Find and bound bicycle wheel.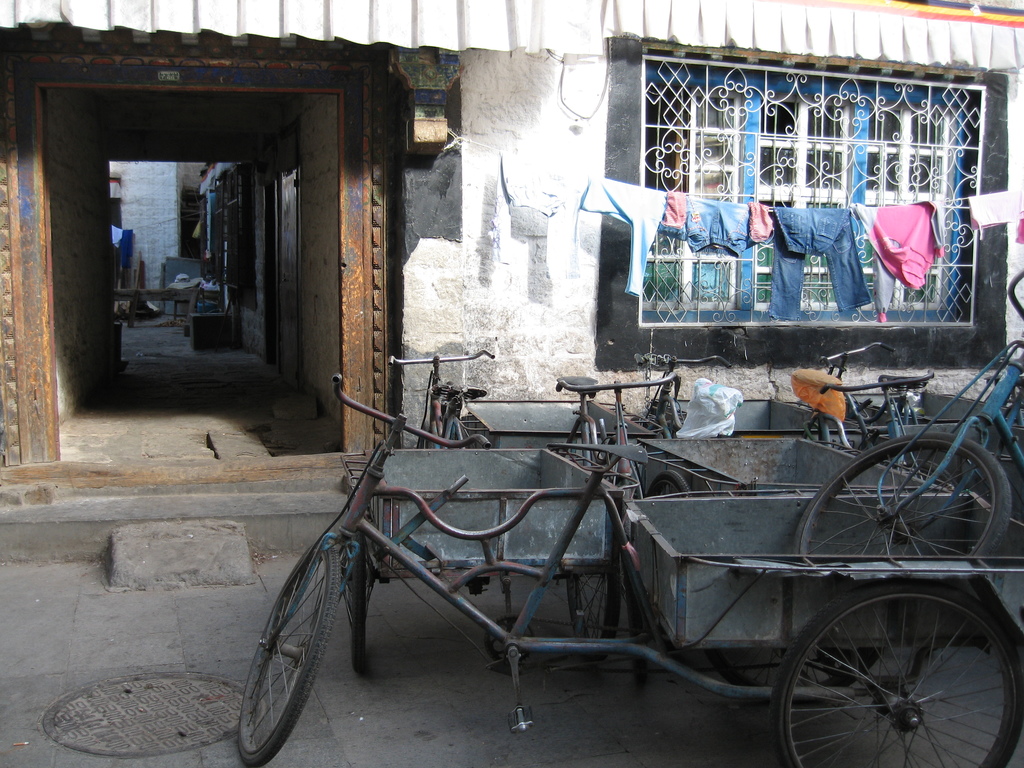
Bound: BBox(786, 588, 993, 758).
